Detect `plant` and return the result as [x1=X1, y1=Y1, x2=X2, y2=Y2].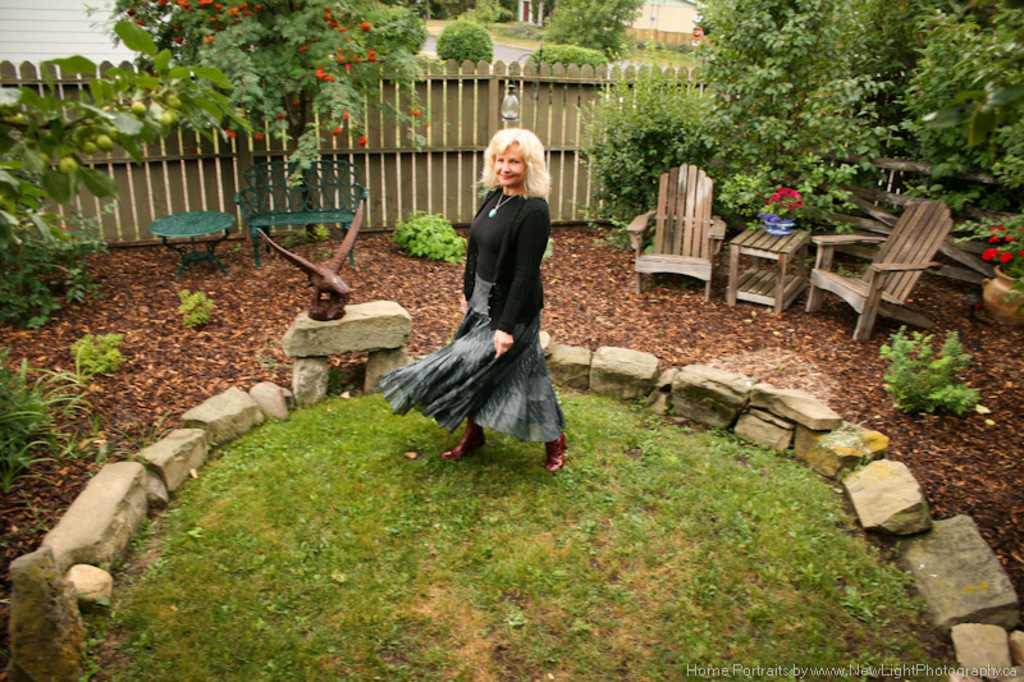
[x1=72, y1=334, x2=122, y2=372].
